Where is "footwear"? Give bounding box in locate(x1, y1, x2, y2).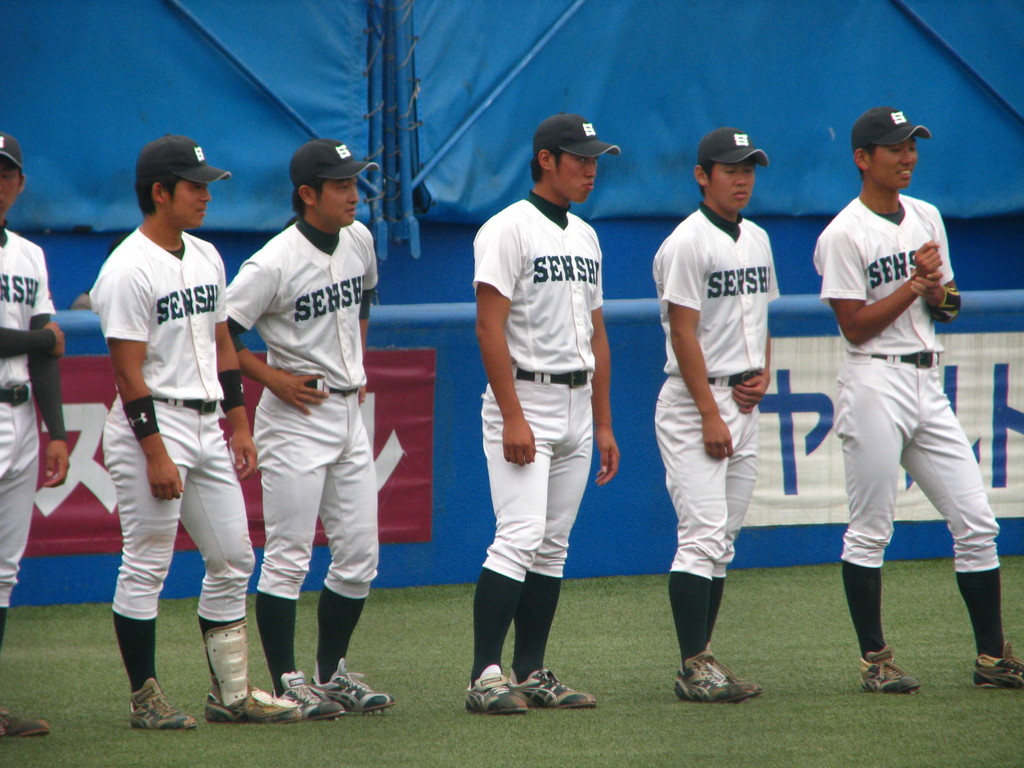
locate(0, 707, 47, 739).
